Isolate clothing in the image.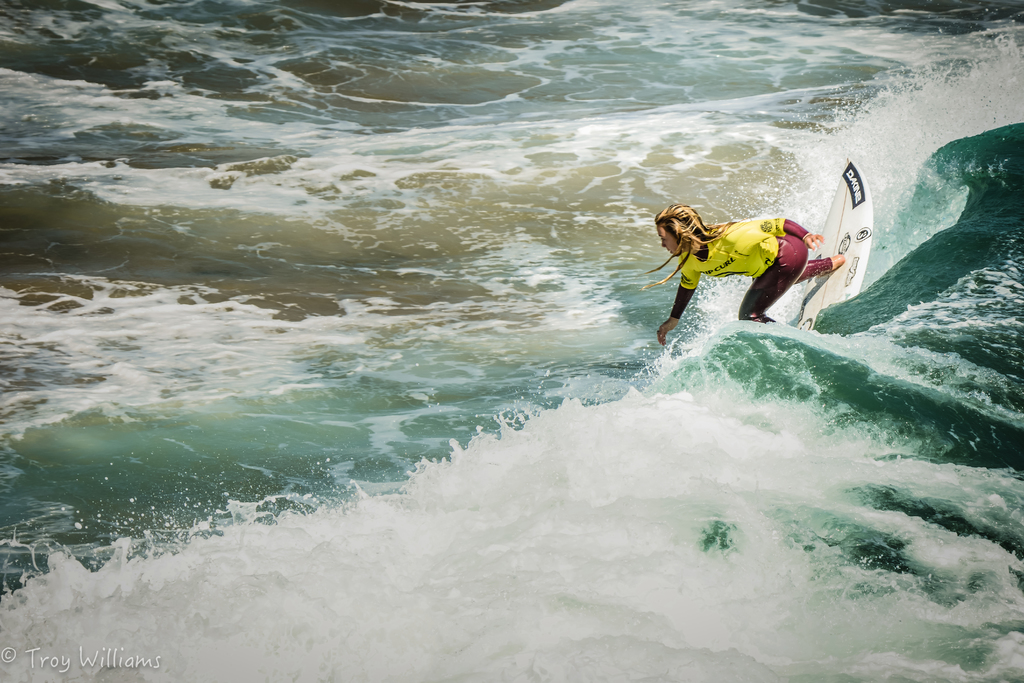
Isolated region: bbox(662, 193, 854, 320).
